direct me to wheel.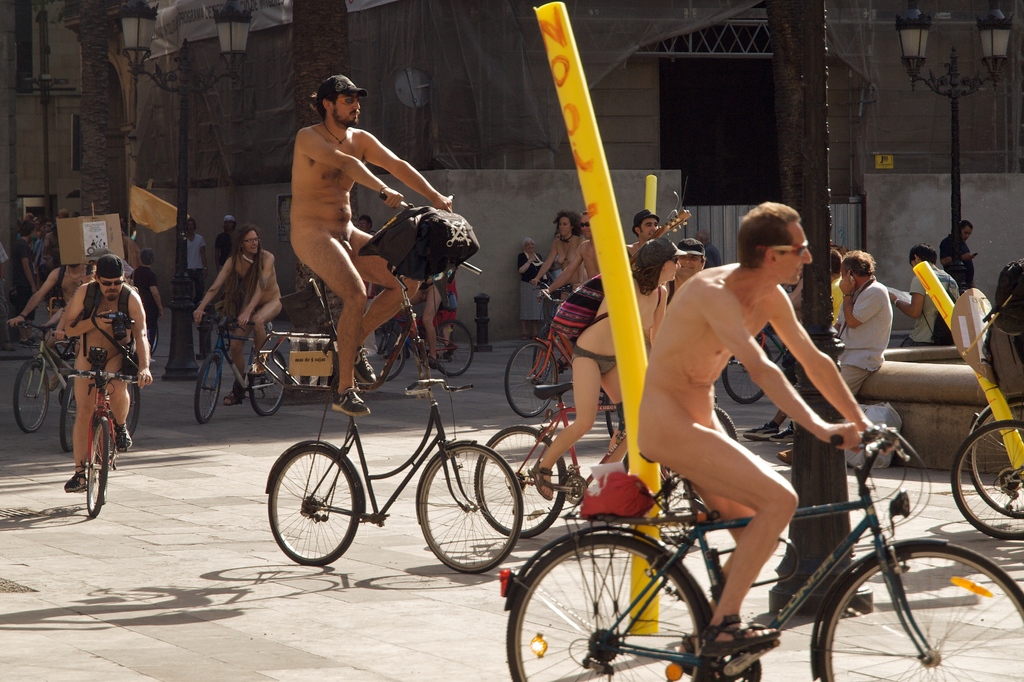
Direction: 54, 378, 84, 448.
